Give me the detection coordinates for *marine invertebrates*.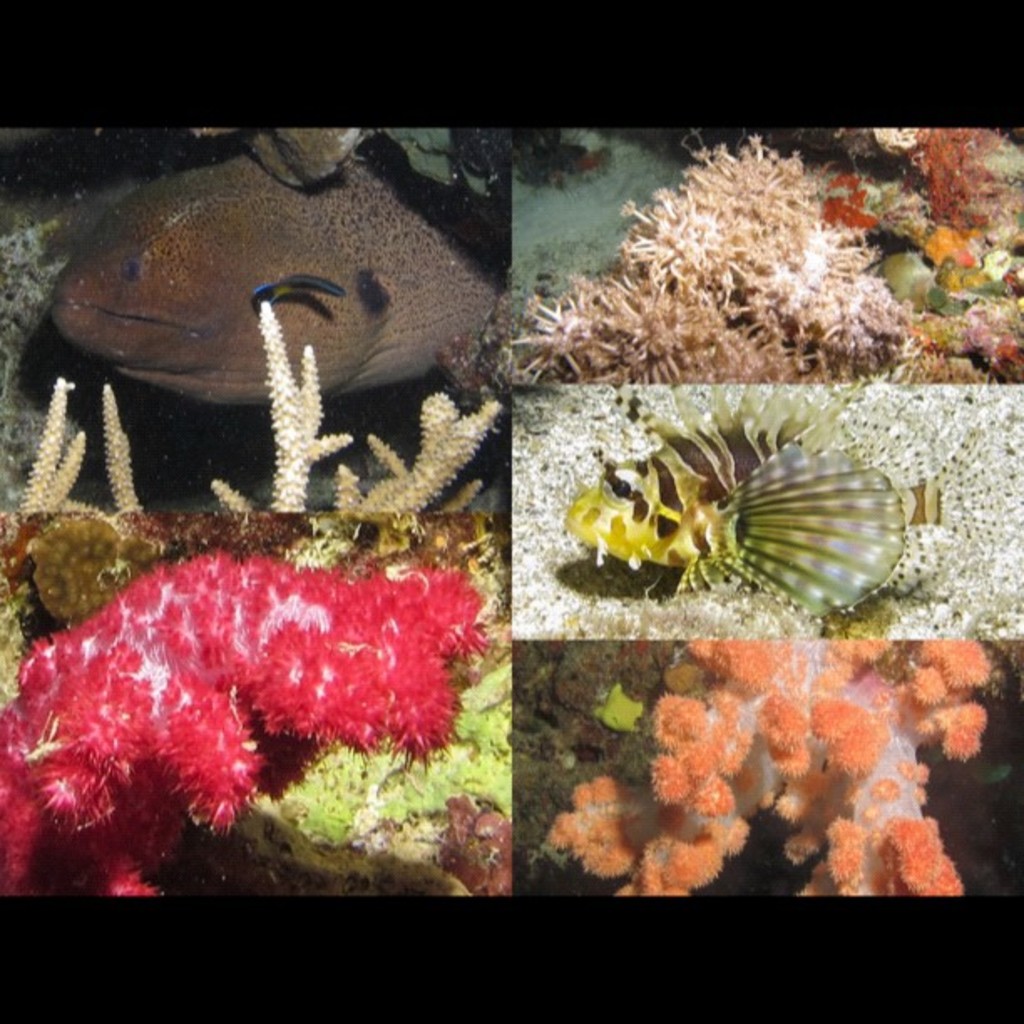
region(609, 125, 842, 298).
